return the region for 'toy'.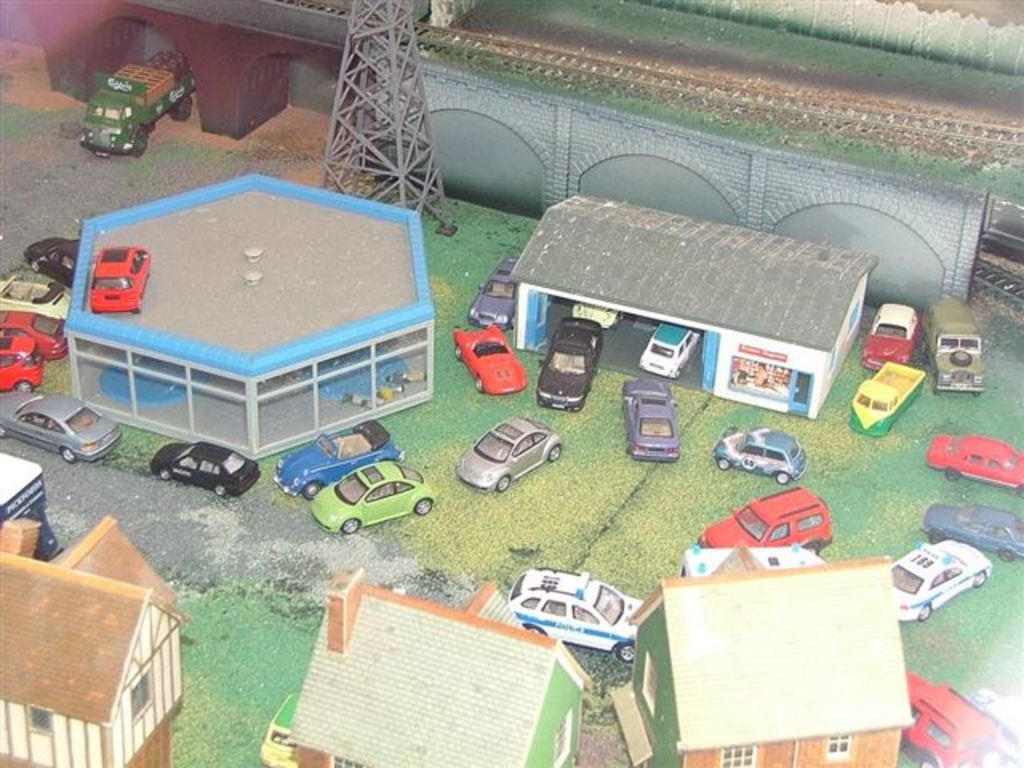
(x1=451, y1=309, x2=530, y2=397).
